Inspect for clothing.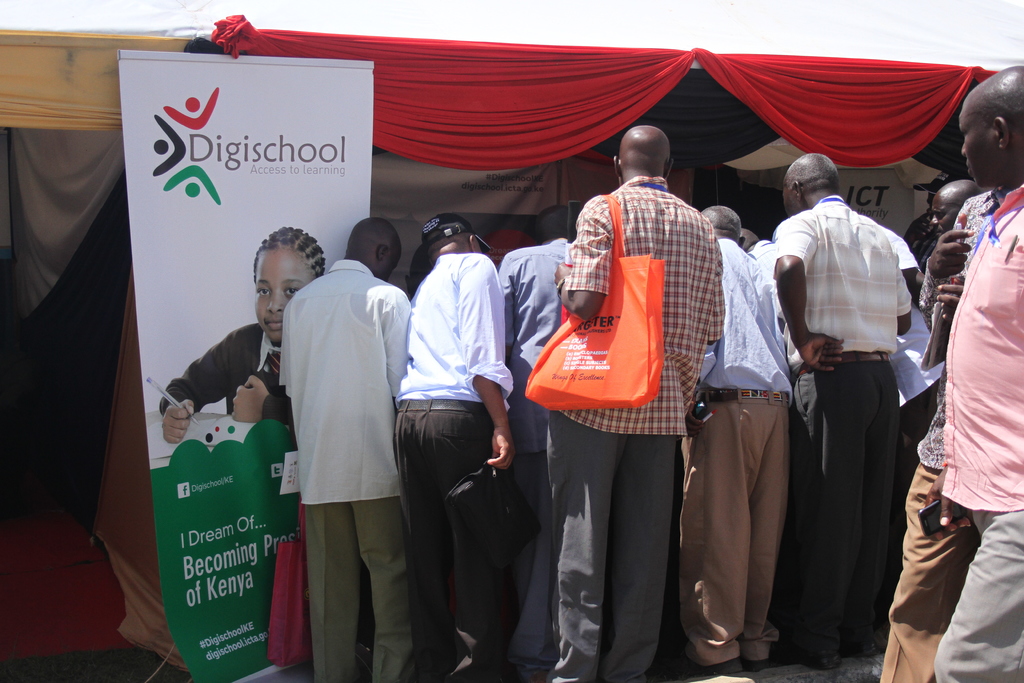
Inspection: detection(879, 310, 934, 540).
